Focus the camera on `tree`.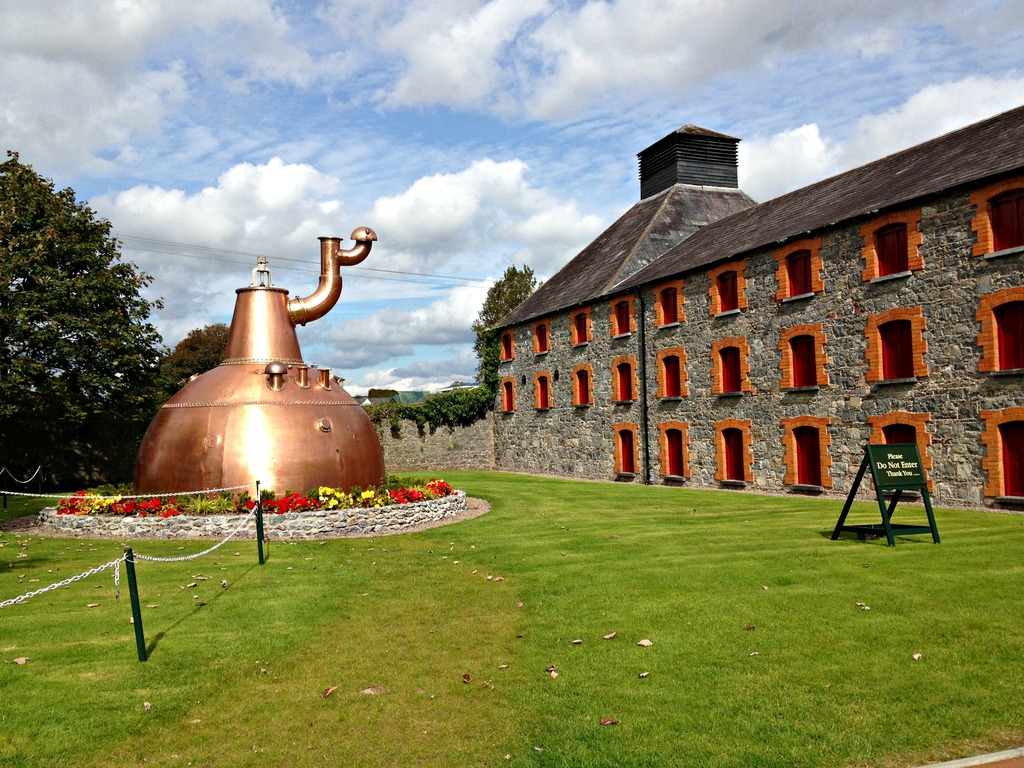
Focus region: crop(10, 147, 150, 472).
